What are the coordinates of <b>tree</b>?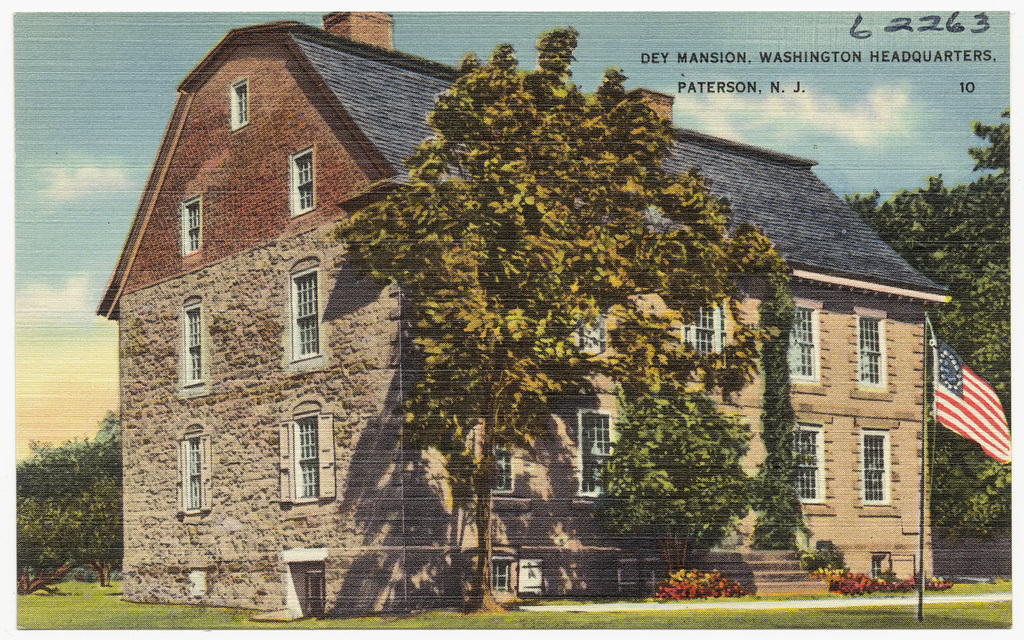
crop(320, 23, 786, 616).
